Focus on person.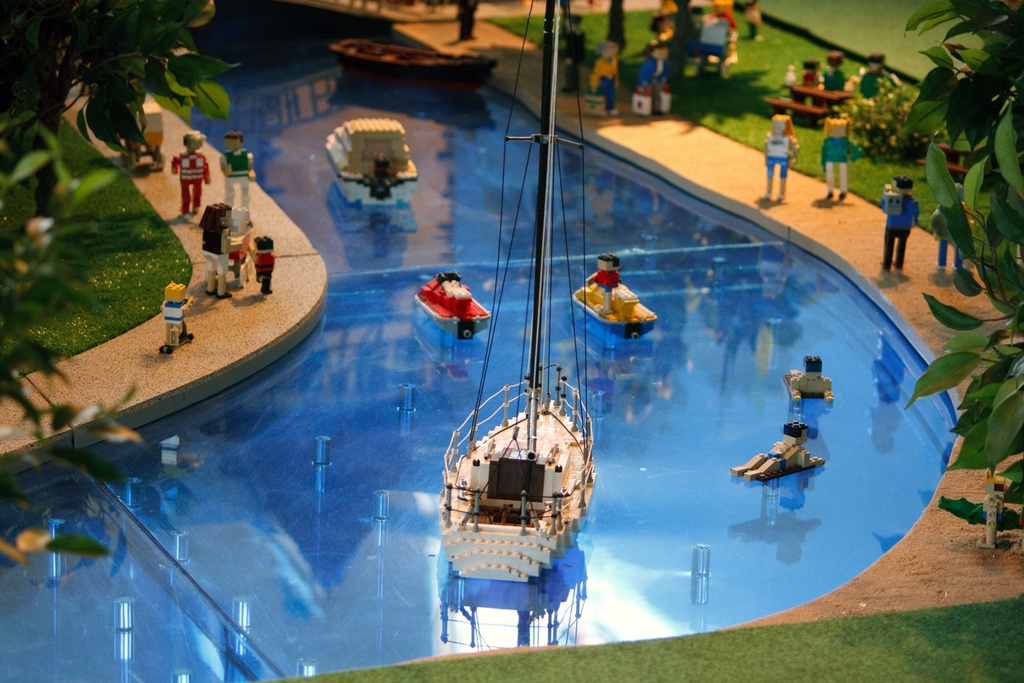
Focused at crop(825, 53, 846, 97).
